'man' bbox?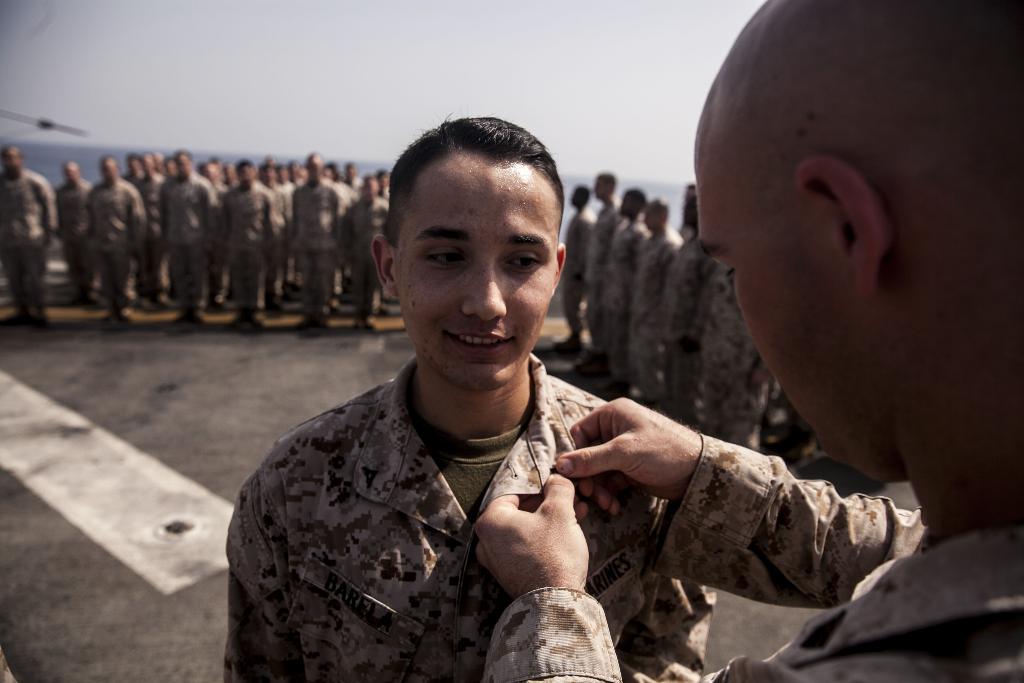
crop(130, 152, 172, 309)
